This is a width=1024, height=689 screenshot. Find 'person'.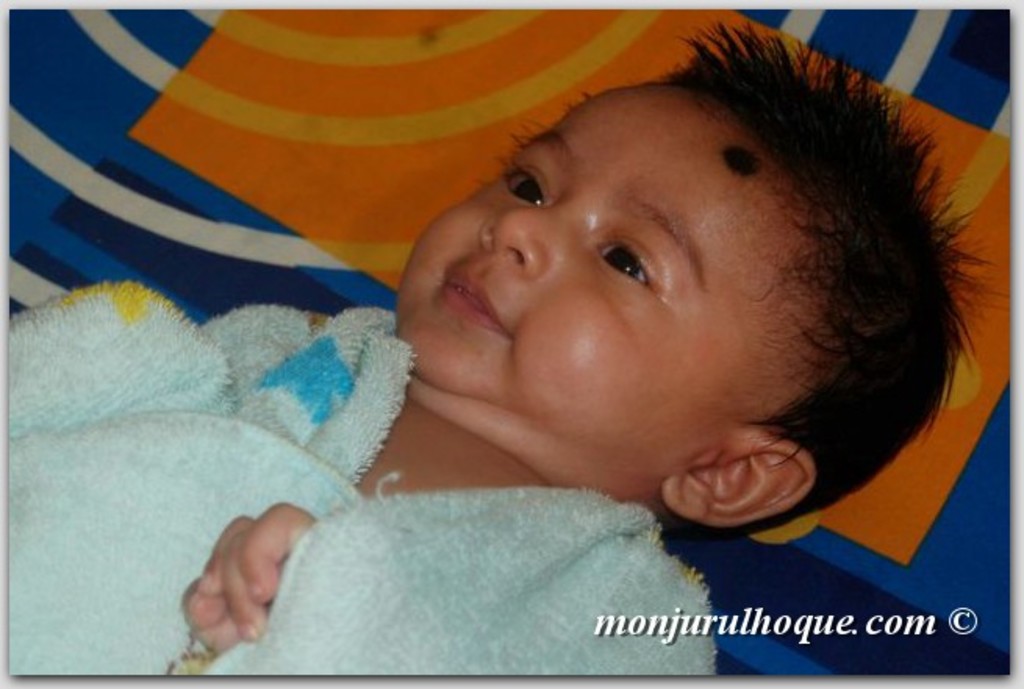
Bounding box: BBox(0, 14, 1007, 687).
